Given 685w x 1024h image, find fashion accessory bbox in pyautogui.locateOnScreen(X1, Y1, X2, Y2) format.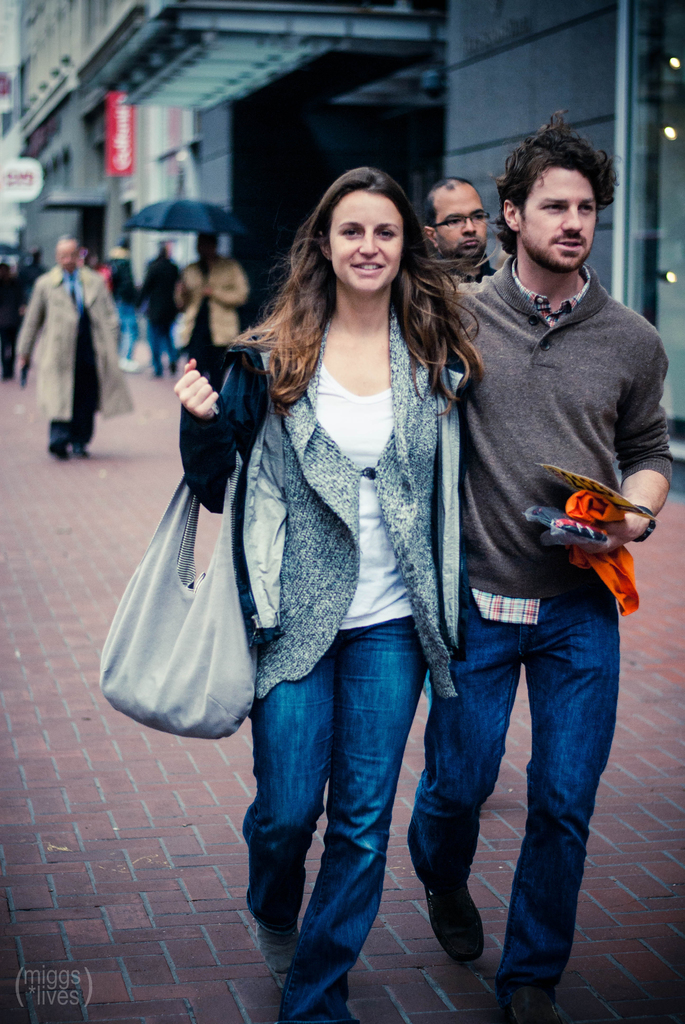
pyautogui.locateOnScreen(90, 444, 260, 741).
